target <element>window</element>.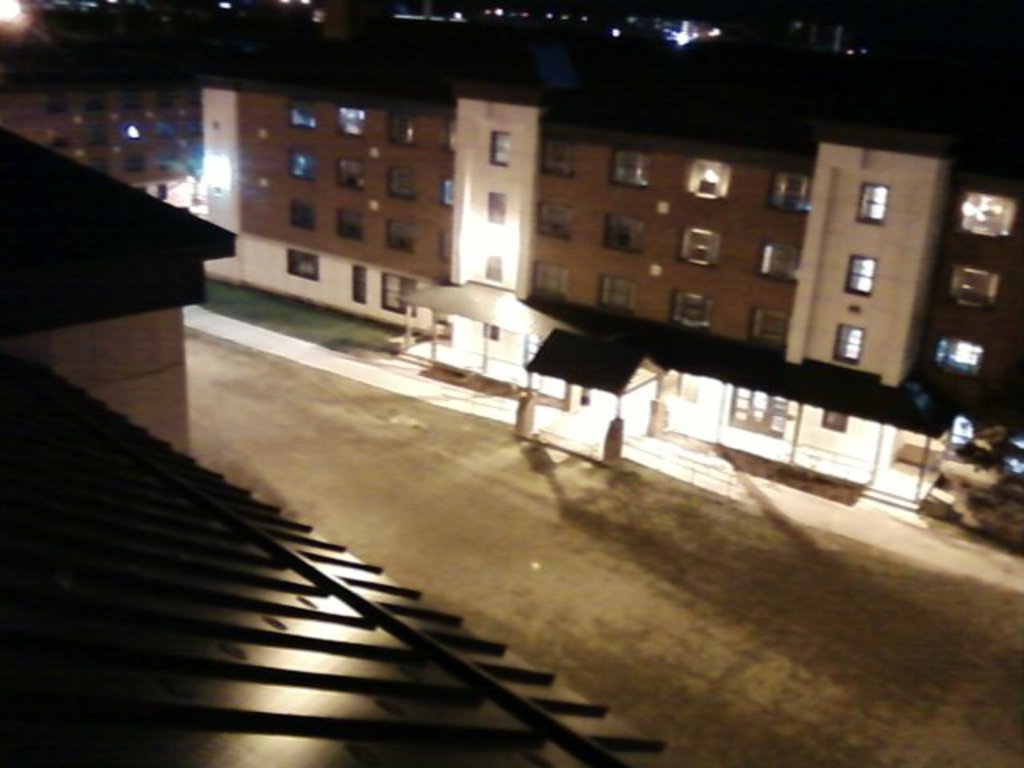
Target region: box=[838, 256, 875, 299].
